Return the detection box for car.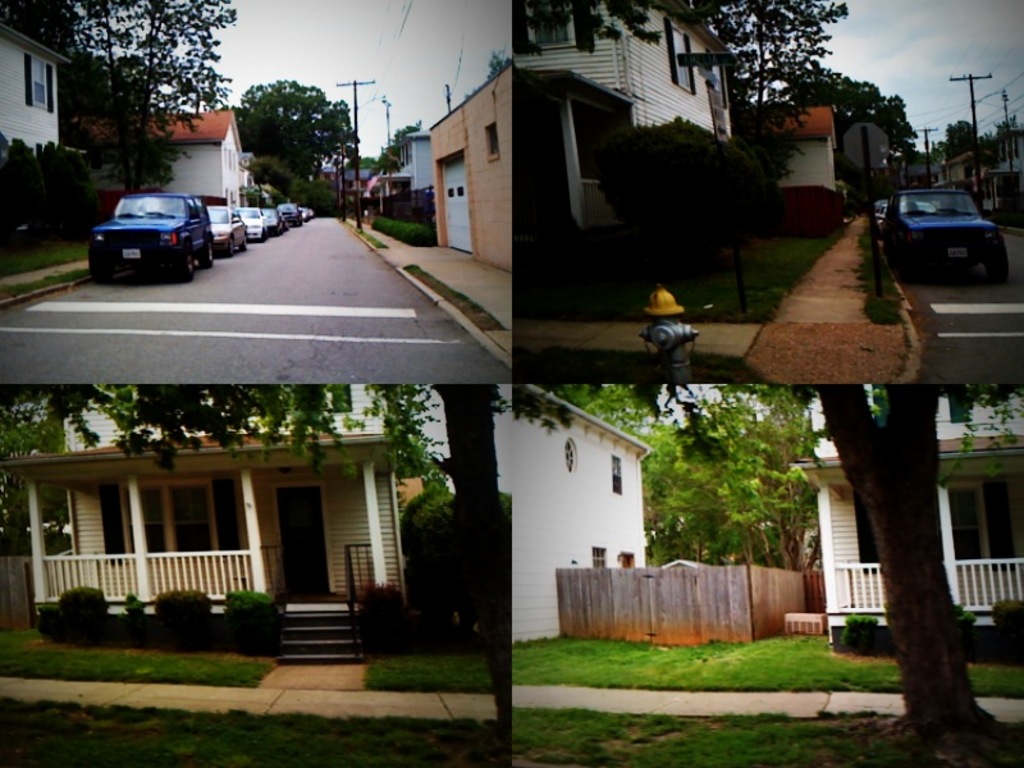
(left=79, top=174, right=202, bottom=265).
